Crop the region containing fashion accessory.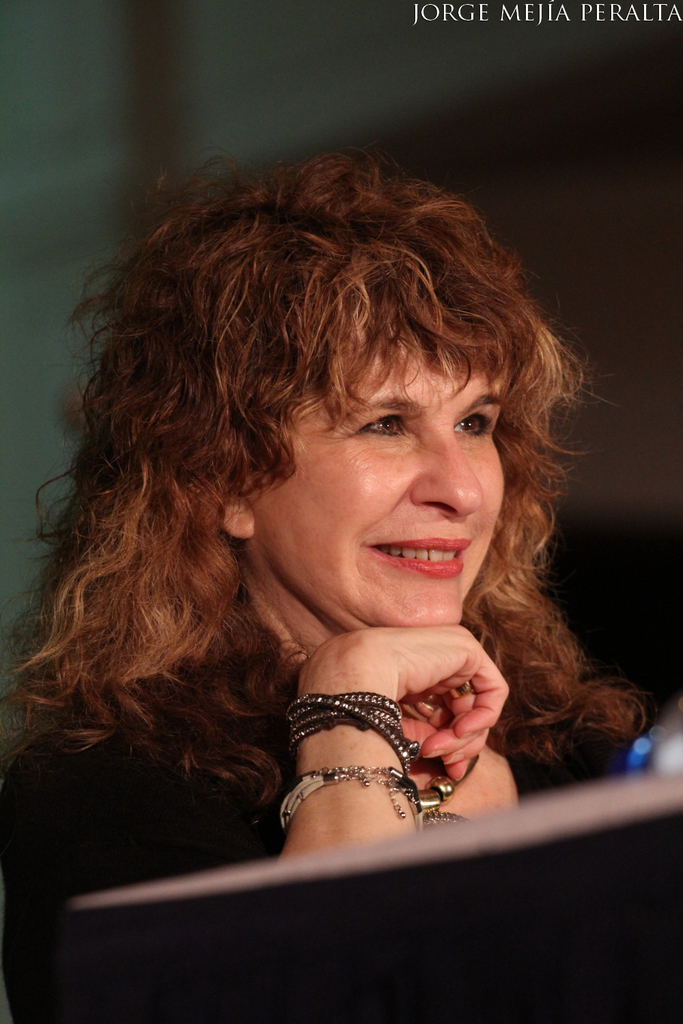
Crop region: box=[445, 679, 473, 698].
